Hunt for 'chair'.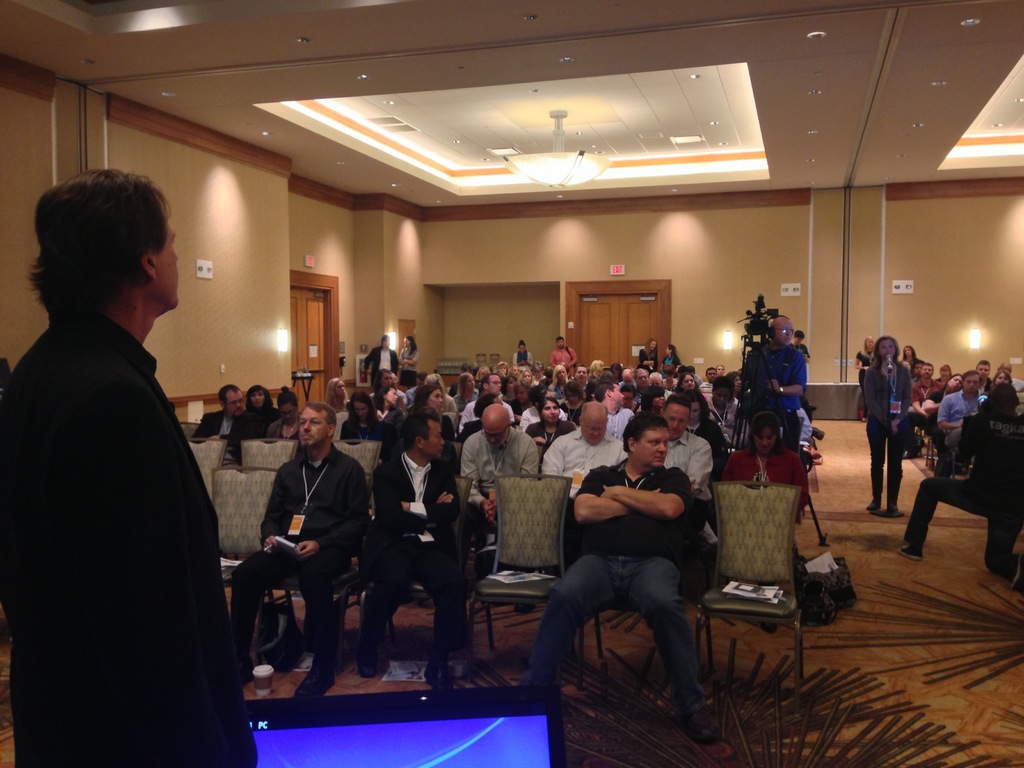
Hunted down at (333,408,350,438).
